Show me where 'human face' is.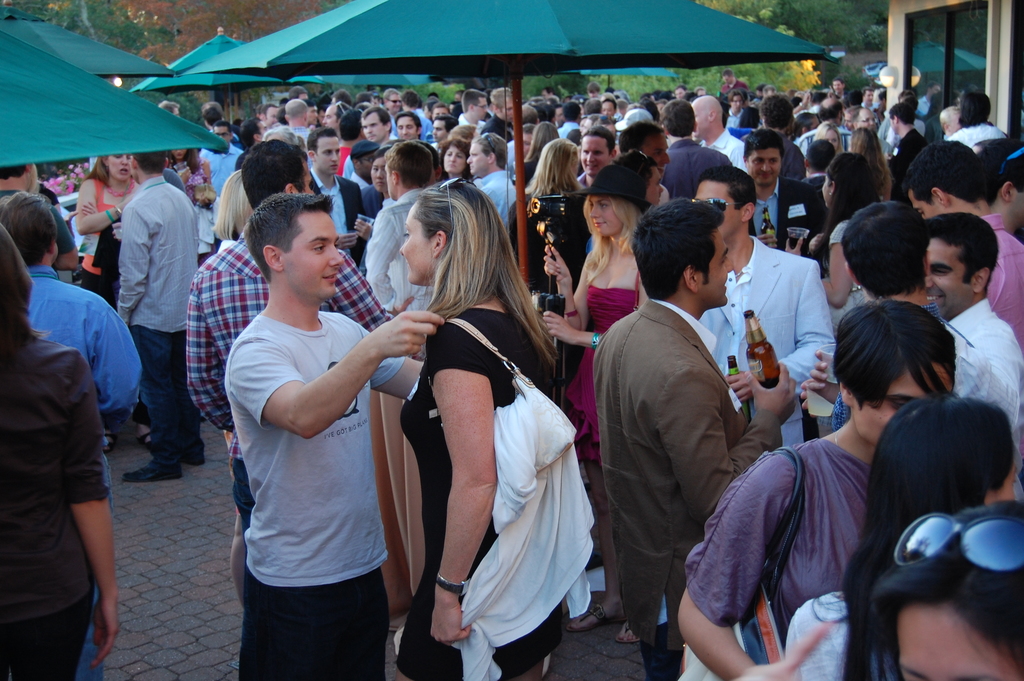
'human face' is at [x1=893, y1=602, x2=1023, y2=680].
